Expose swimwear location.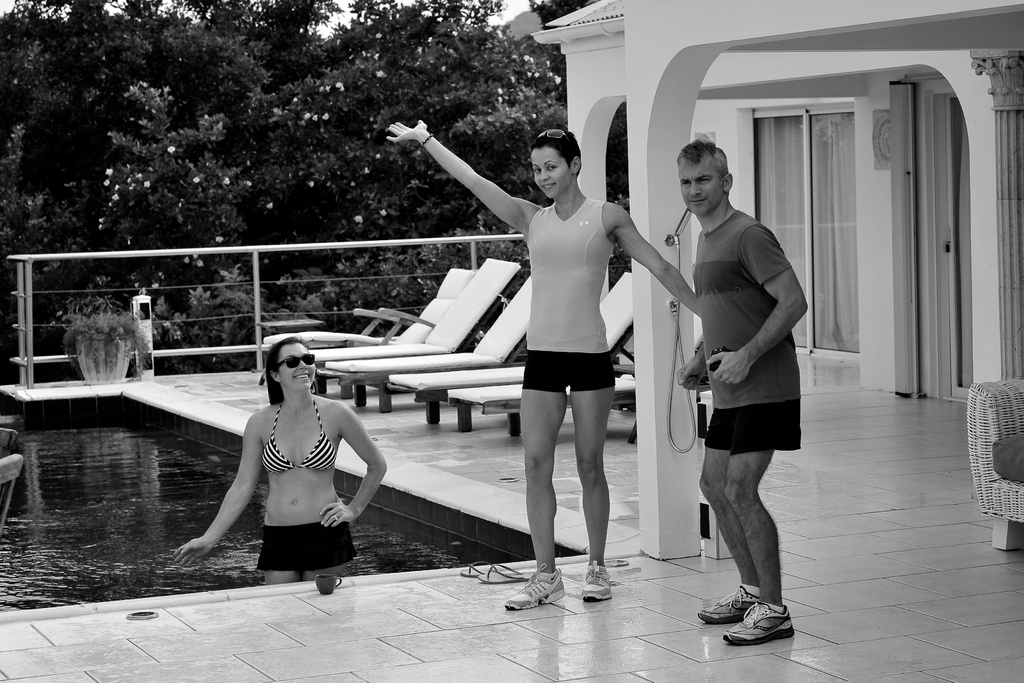
Exposed at 519/191/620/395.
